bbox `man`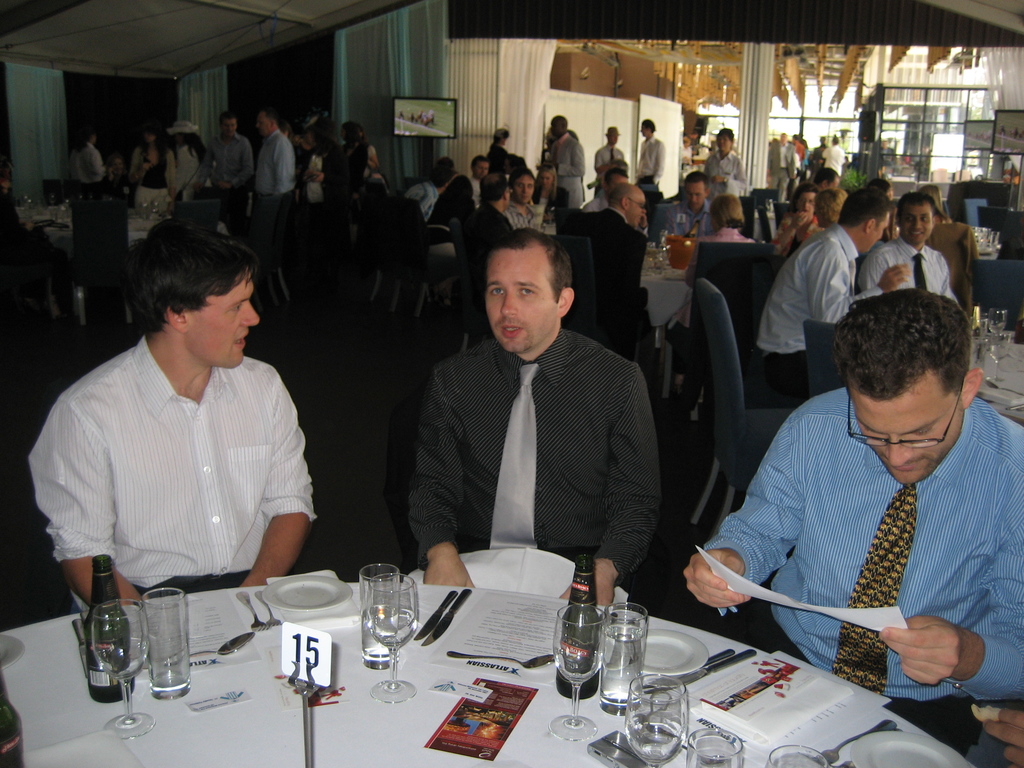
select_region(595, 122, 620, 178)
